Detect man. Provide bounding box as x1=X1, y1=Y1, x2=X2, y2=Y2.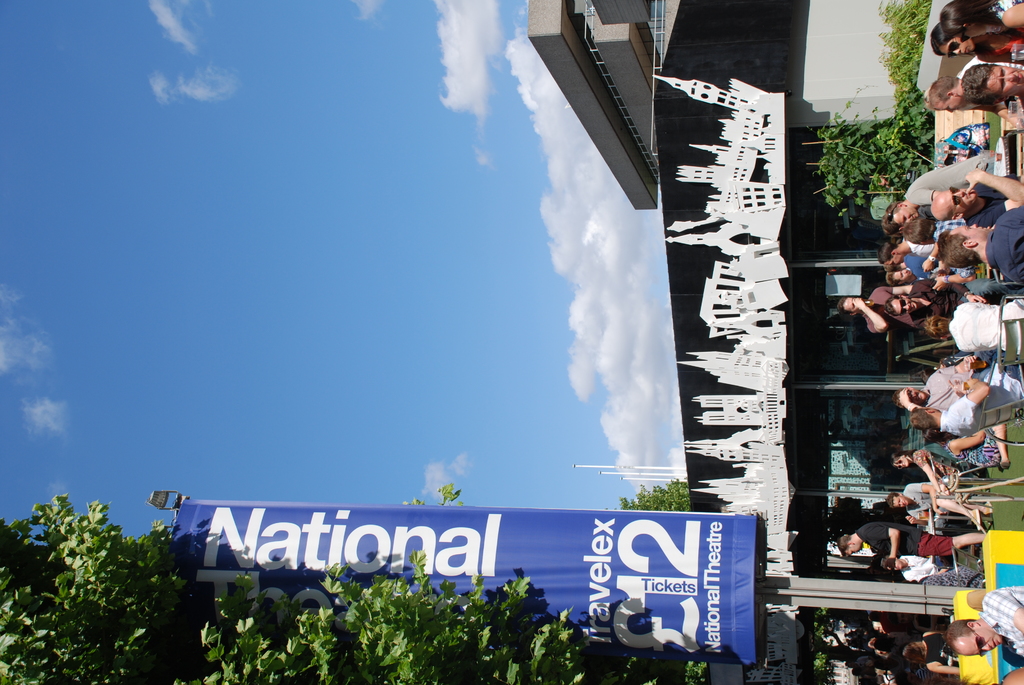
x1=879, y1=242, x2=937, y2=272.
